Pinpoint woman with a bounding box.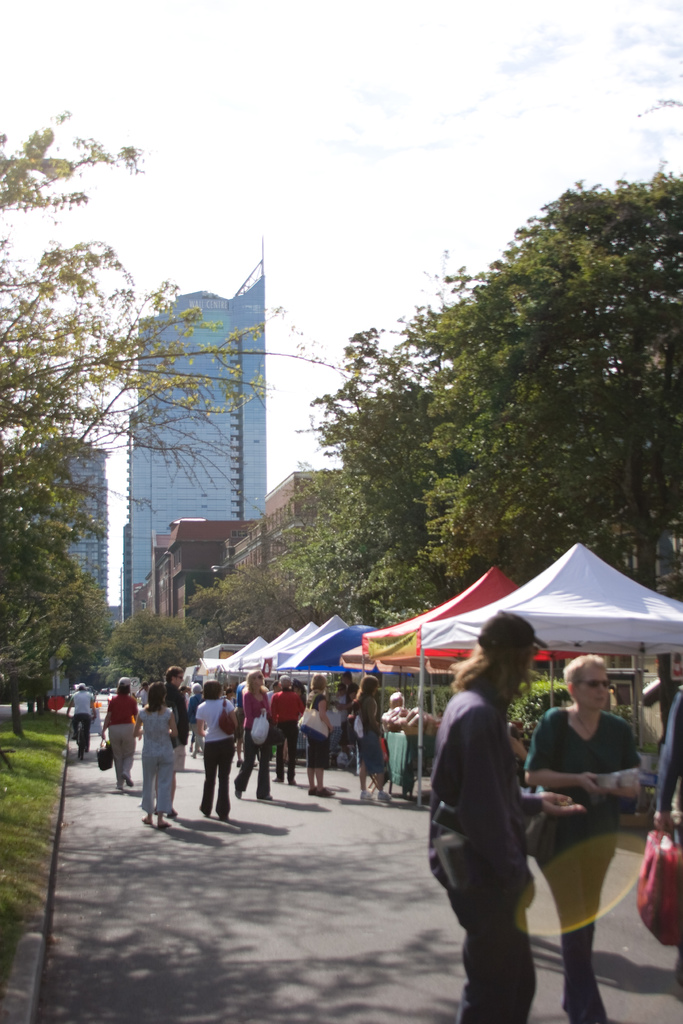
[295, 672, 336, 796].
